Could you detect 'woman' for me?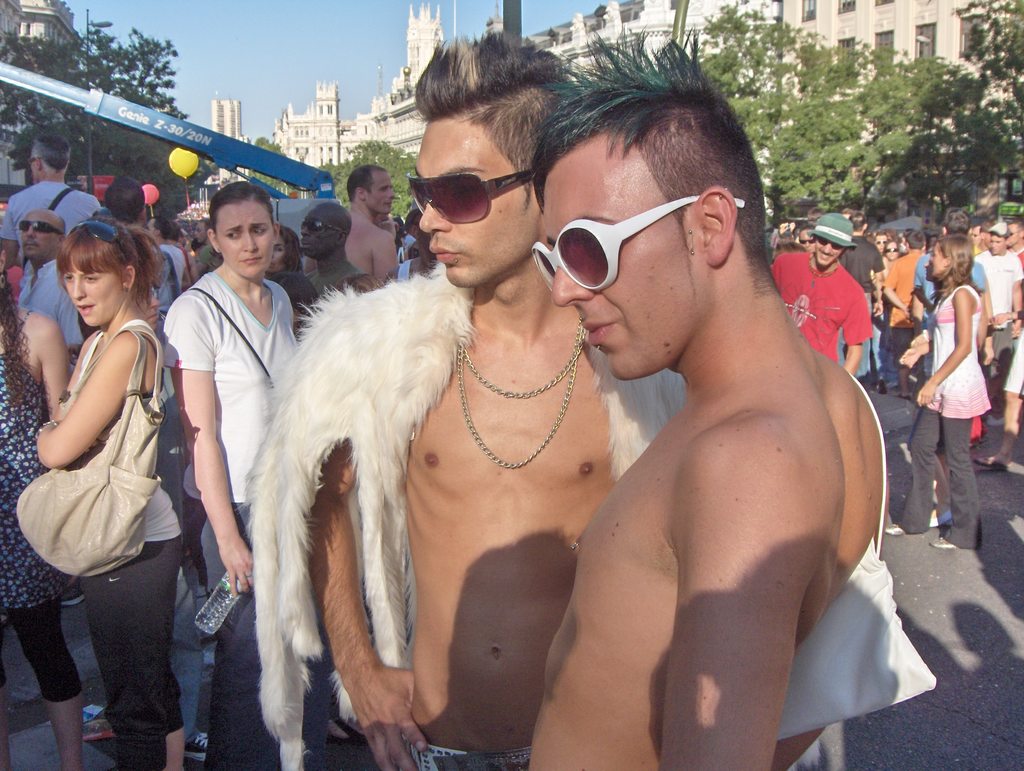
Detection result: [left=884, top=234, right=997, bottom=551].
